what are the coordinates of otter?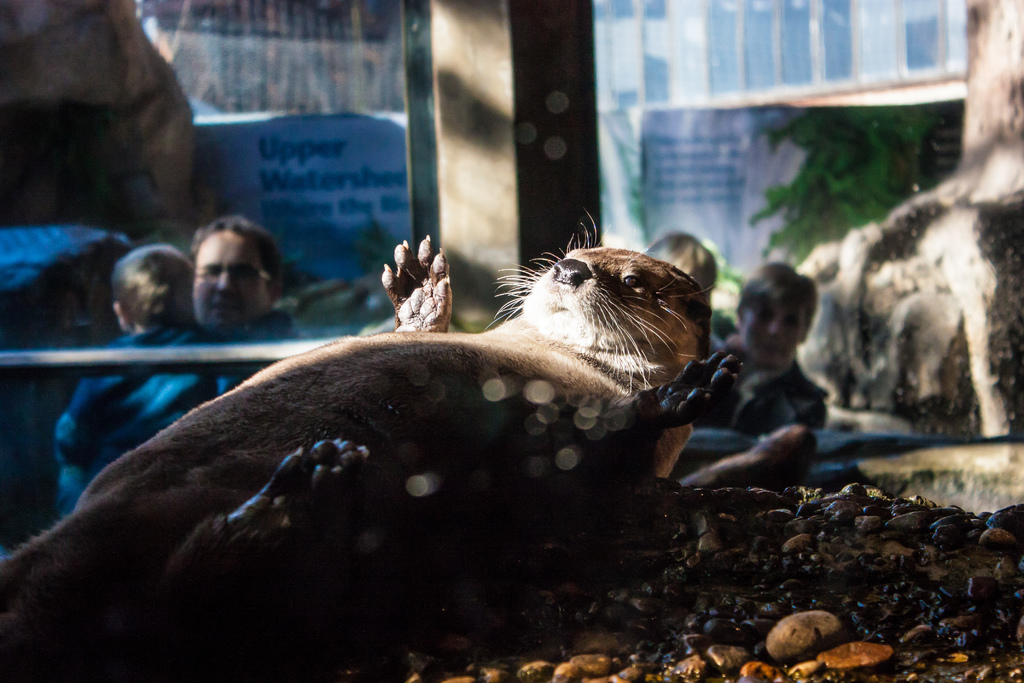
pyautogui.locateOnScreen(0, 210, 742, 682).
